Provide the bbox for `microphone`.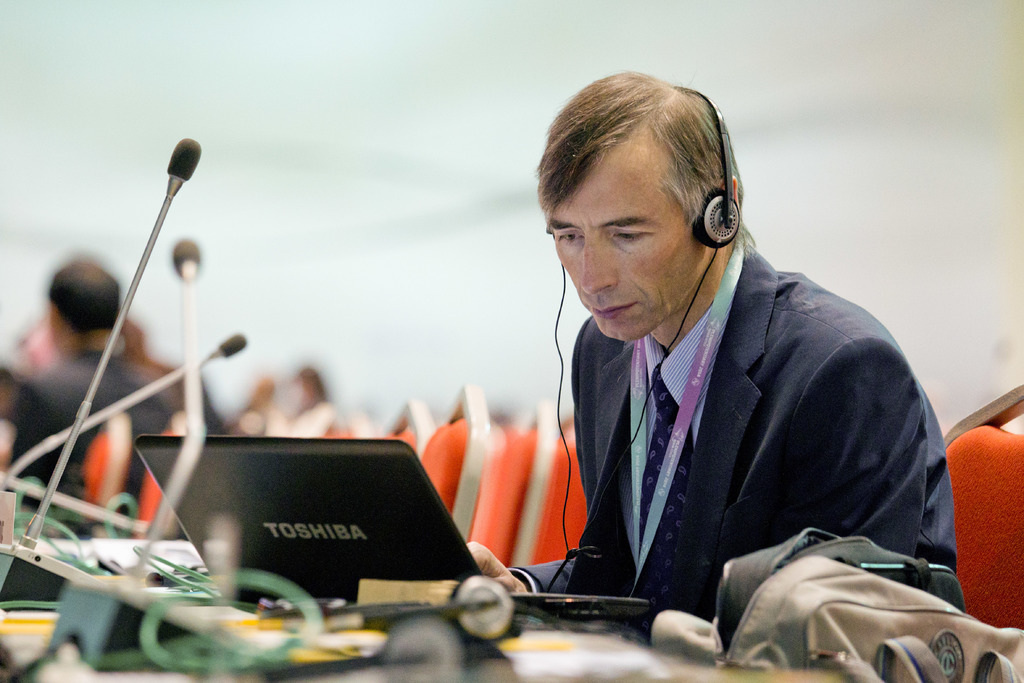
{"left": 132, "top": 234, "right": 211, "bottom": 570}.
